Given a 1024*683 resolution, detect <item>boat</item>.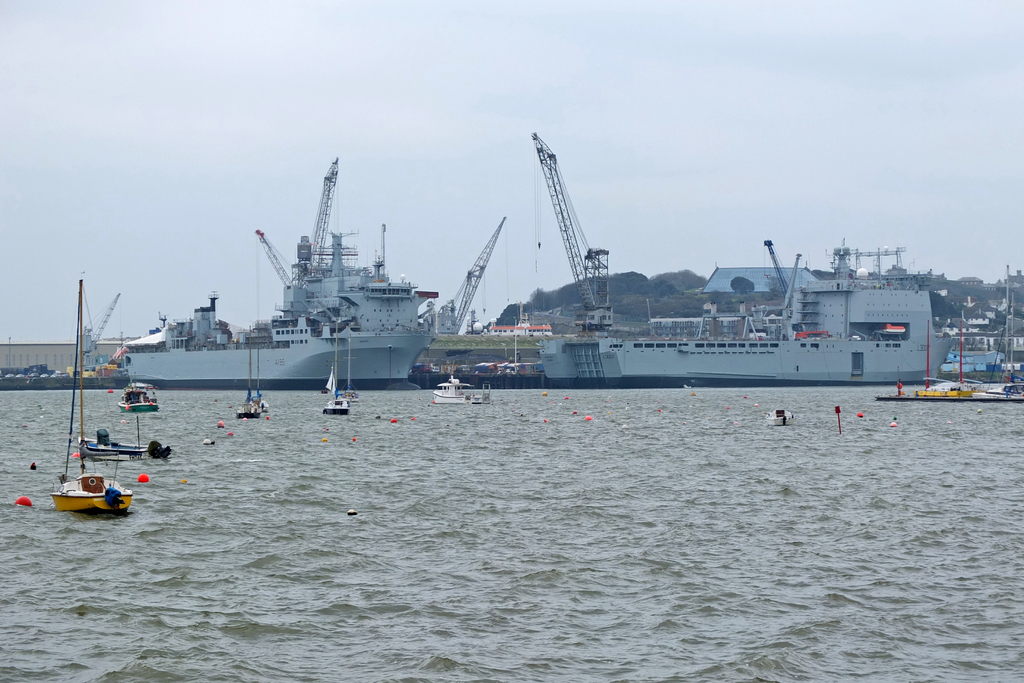
(left=79, top=415, right=149, bottom=460).
